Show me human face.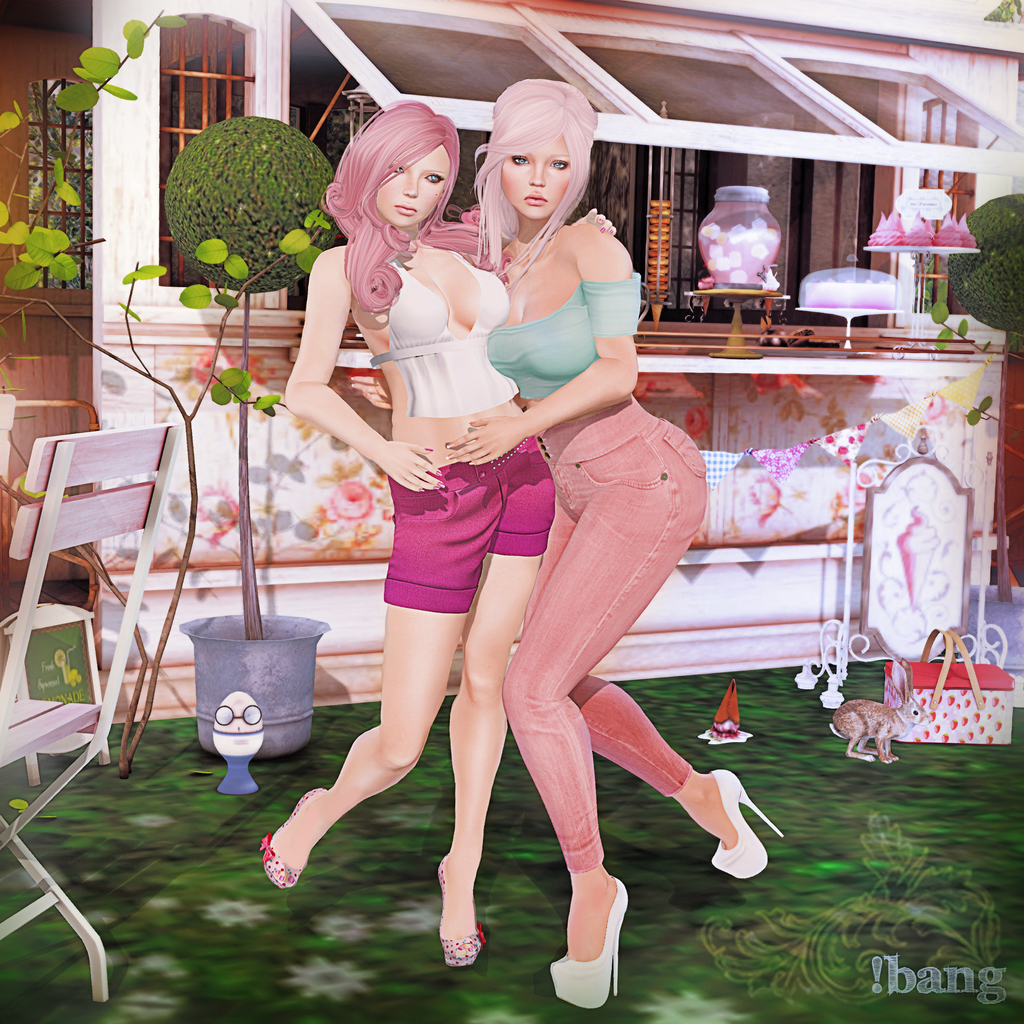
human face is here: (left=382, top=140, right=454, bottom=228).
